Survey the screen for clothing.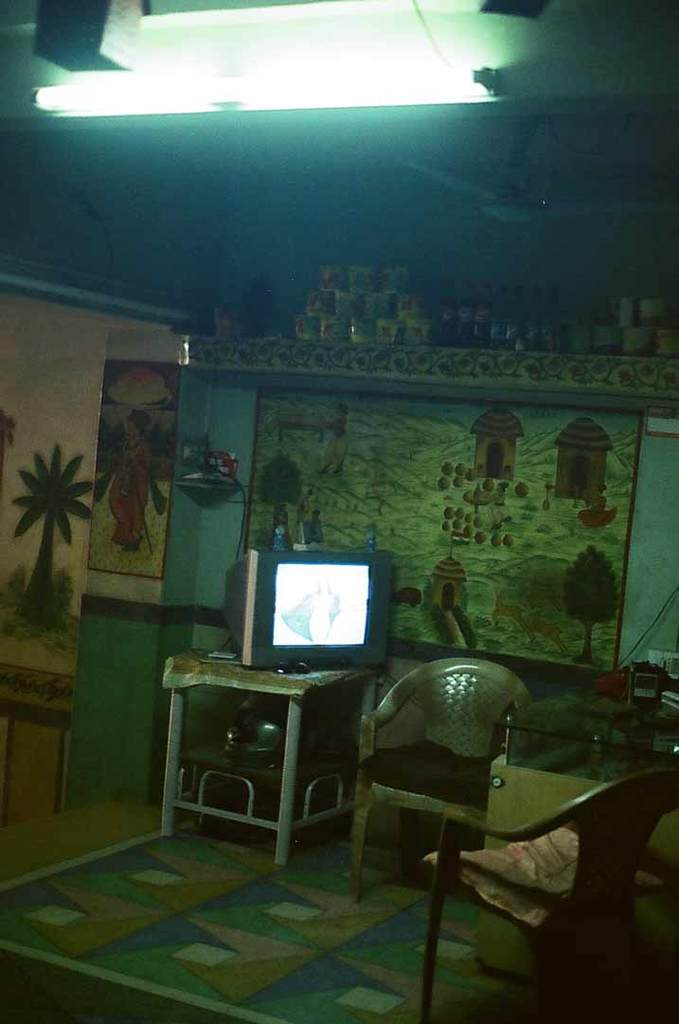
Survey found: [x1=272, y1=508, x2=293, y2=547].
